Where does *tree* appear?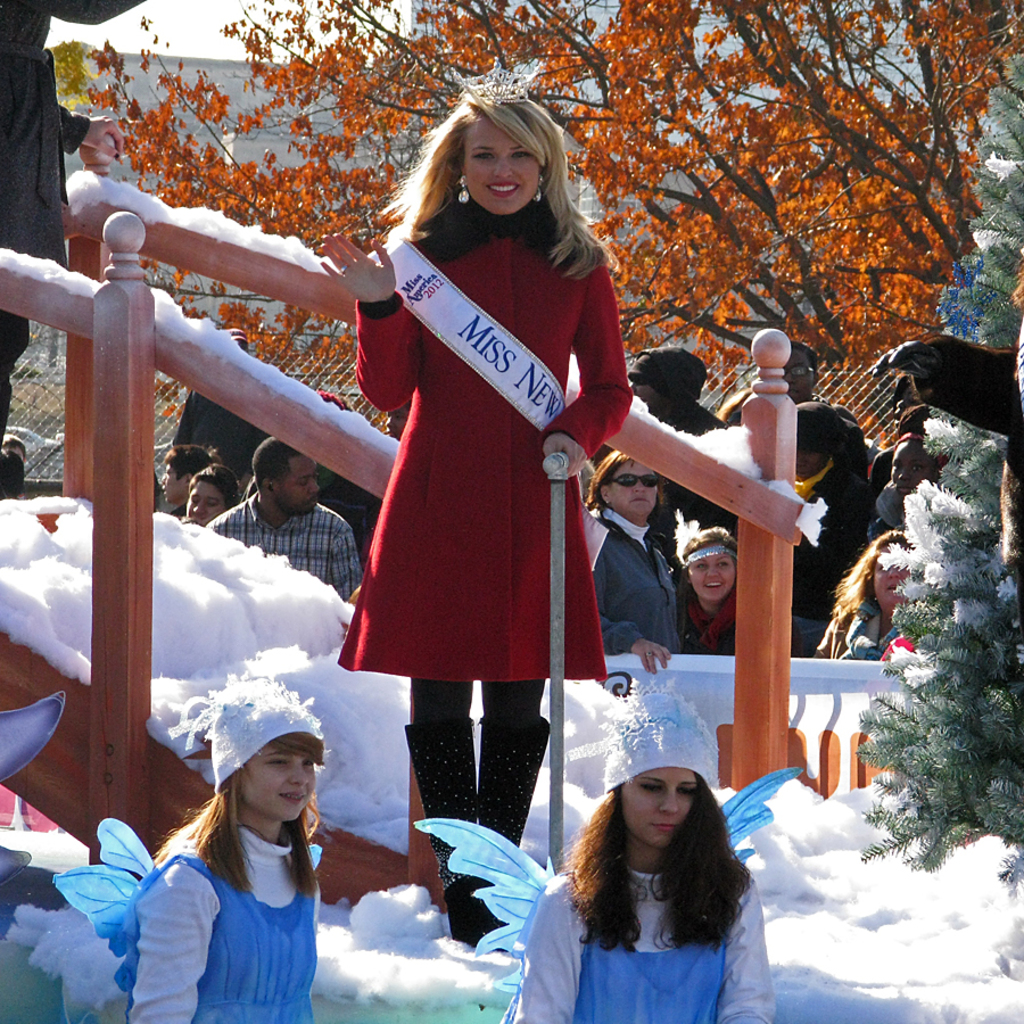
Appears at select_region(80, 0, 1023, 390).
